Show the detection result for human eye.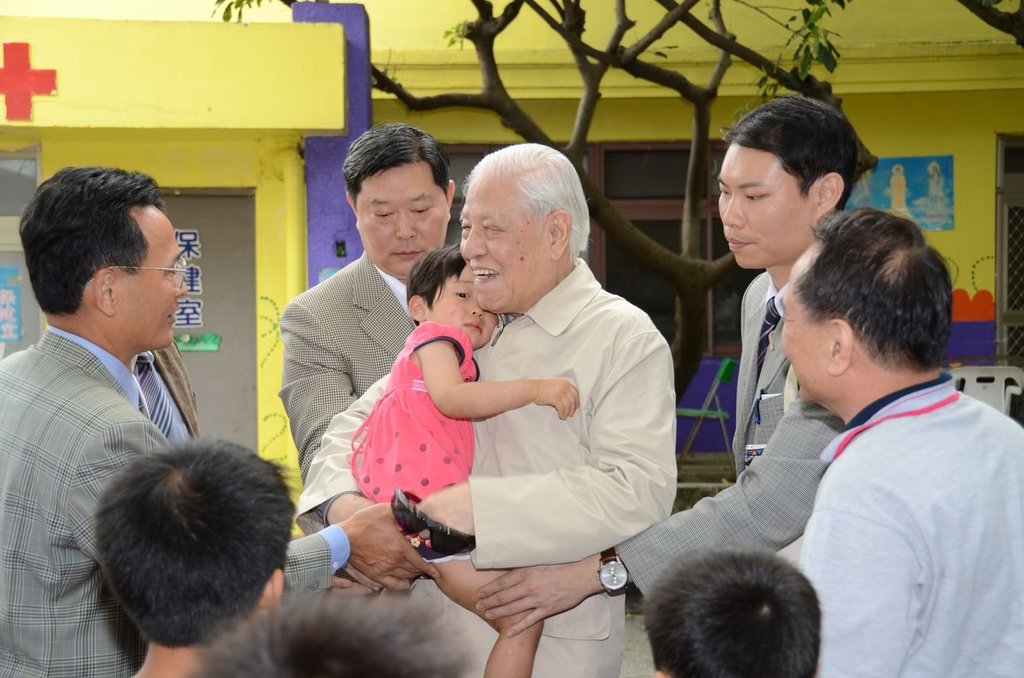
[165, 267, 176, 281].
